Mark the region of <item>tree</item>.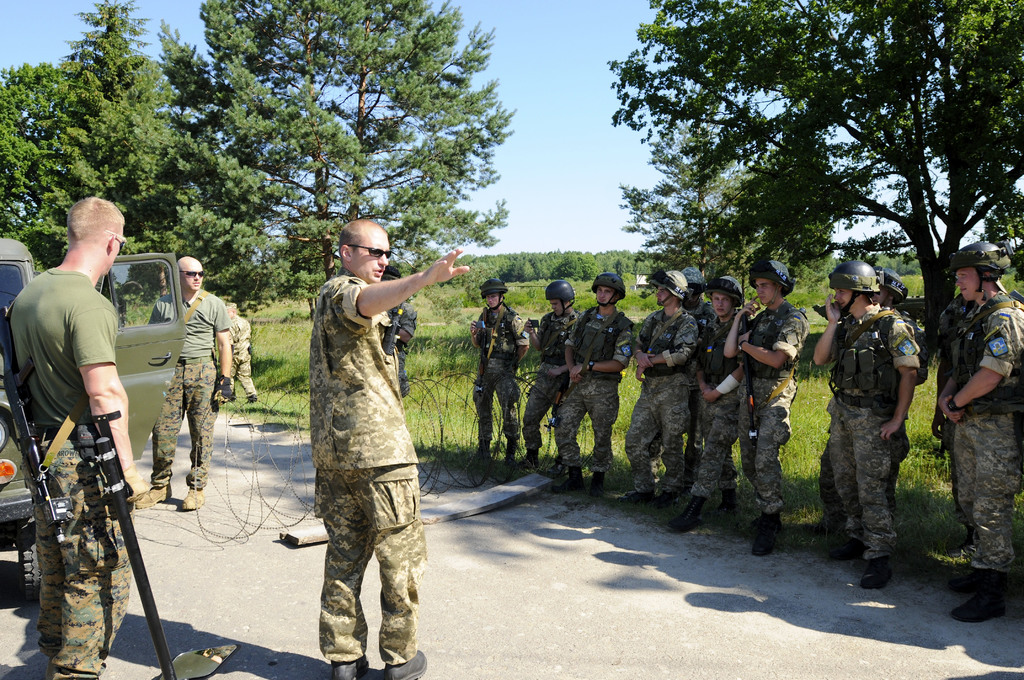
Region: [163,0,514,318].
